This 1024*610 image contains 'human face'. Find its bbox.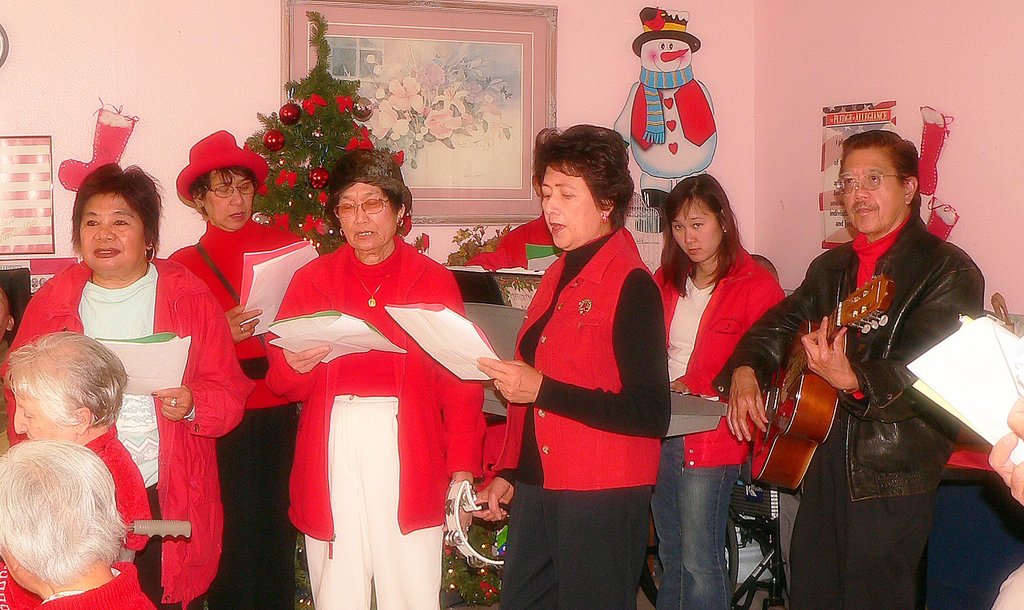
l=202, t=168, r=254, b=232.
